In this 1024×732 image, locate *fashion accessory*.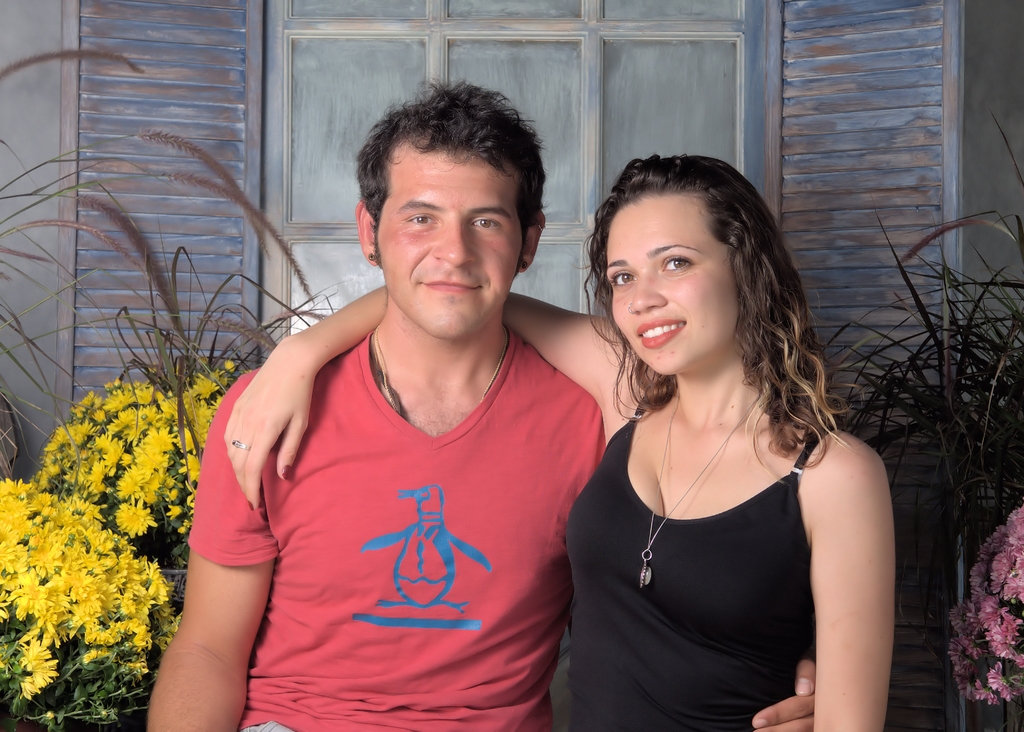
Bounding box: BBox(230, 437, 253, 456).
